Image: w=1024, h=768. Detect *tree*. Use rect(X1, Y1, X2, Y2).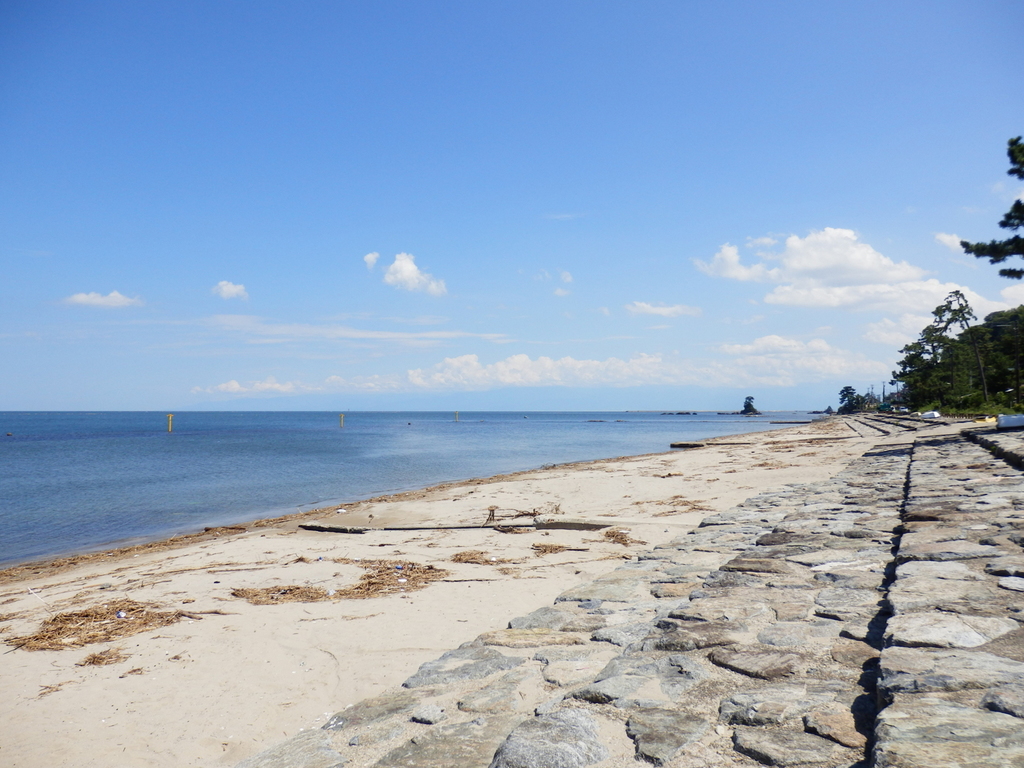
rect(741, 395, 756, 412).
